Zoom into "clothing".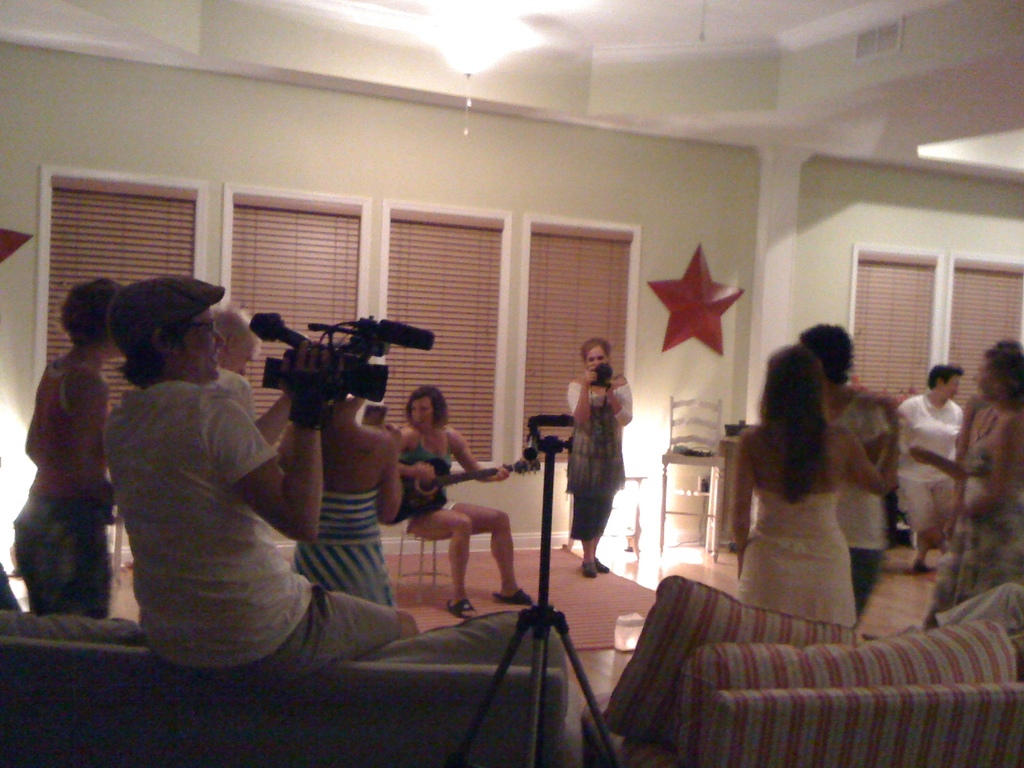
Zoom target: {"x1": 15, "y1": 348, "x2": 121, "y2": 618}.
